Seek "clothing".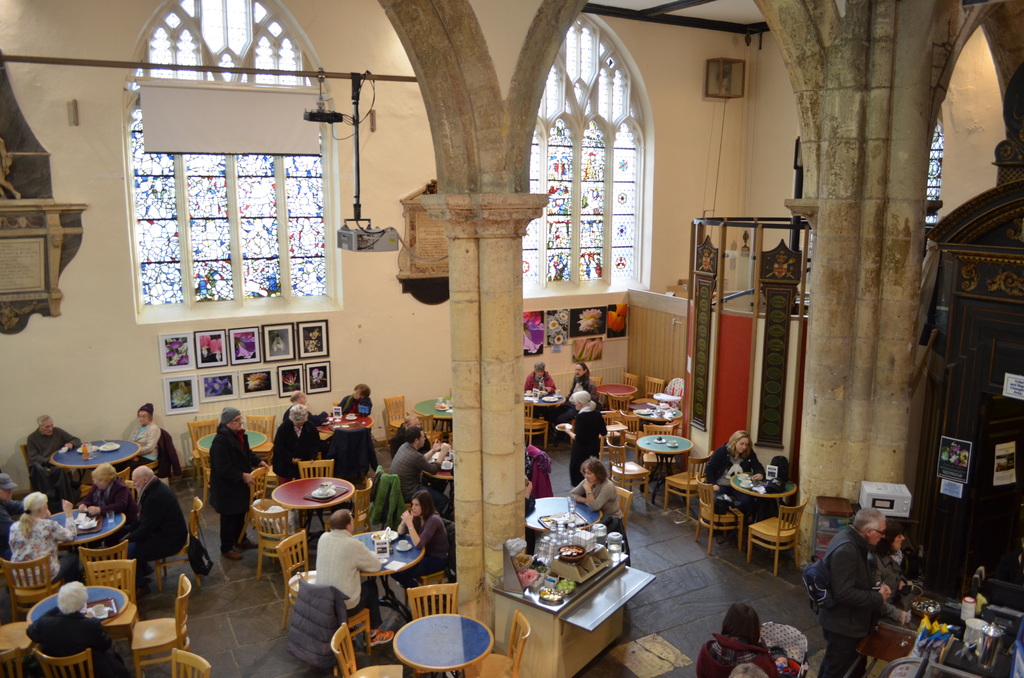
bbox=[268, 415, 314, 491].
